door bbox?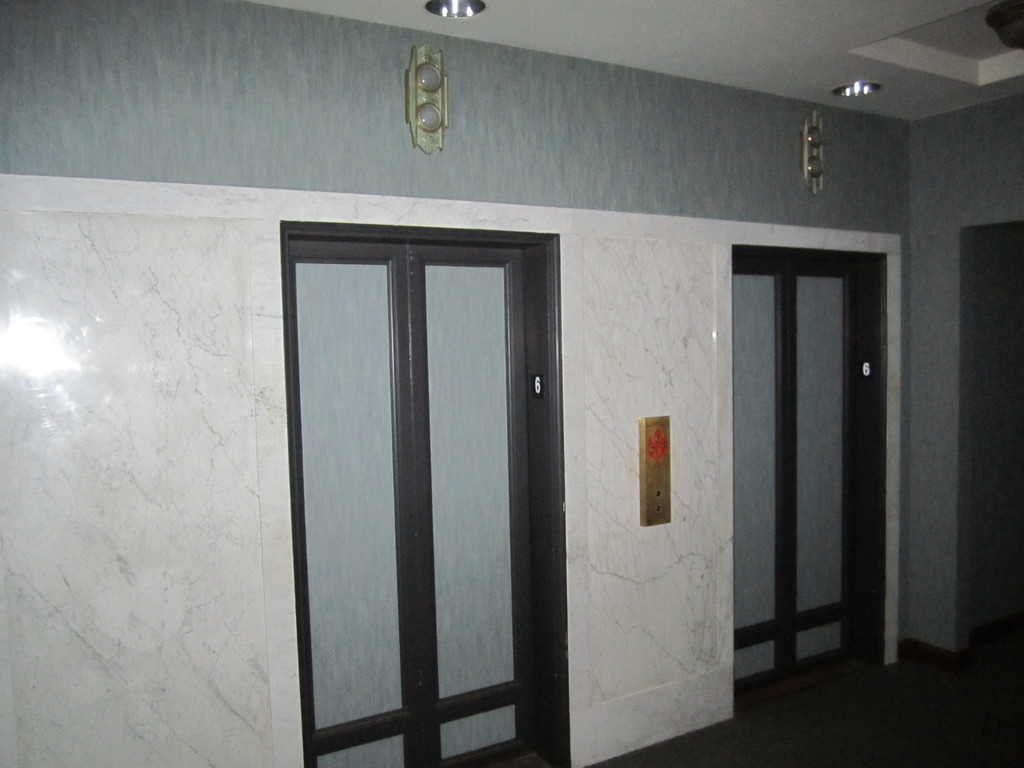
<box>726,236,881,697</box>
